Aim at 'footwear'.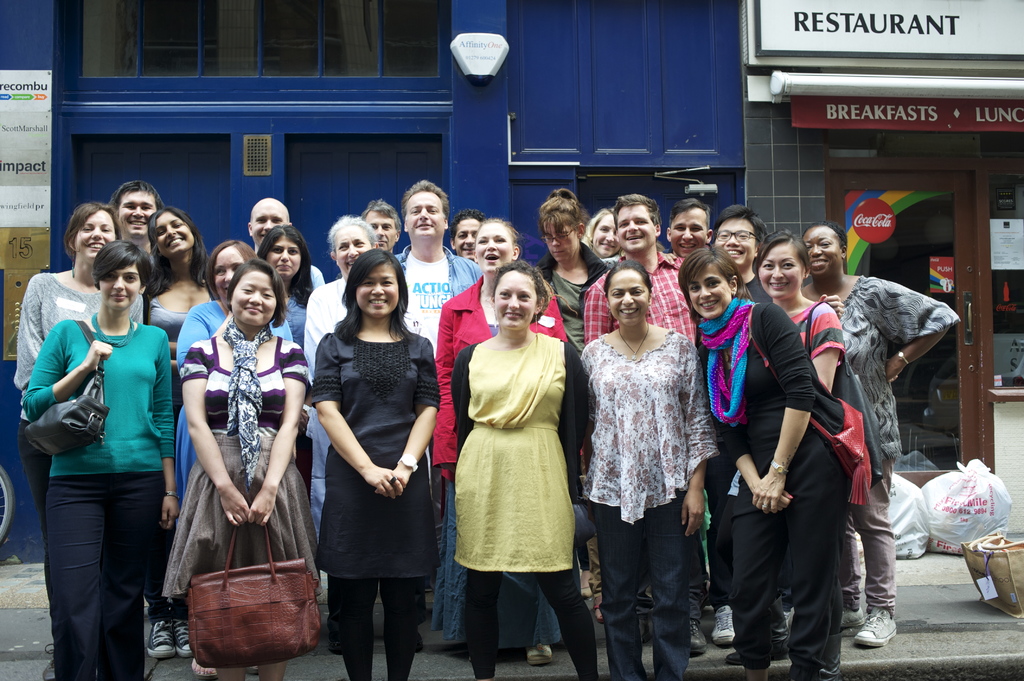
Aimed at bbox(143, 616, 175, 658).
